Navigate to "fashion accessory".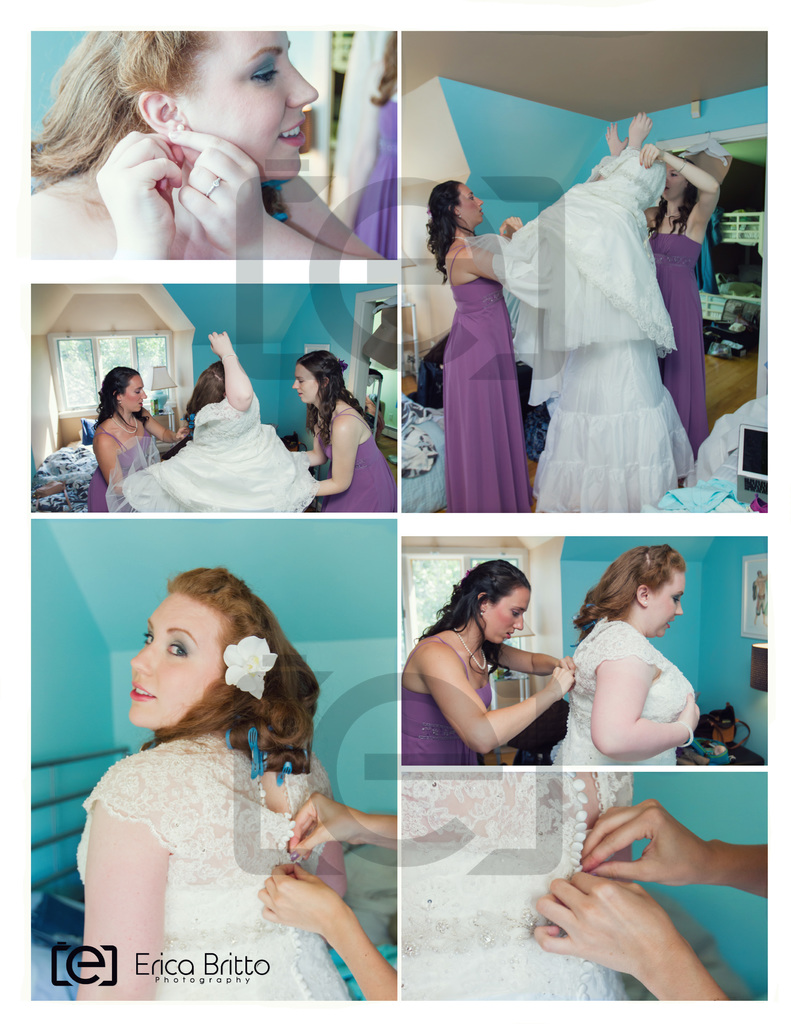
Navigation target: [left=454, top=633, right=490, bottom=682].
